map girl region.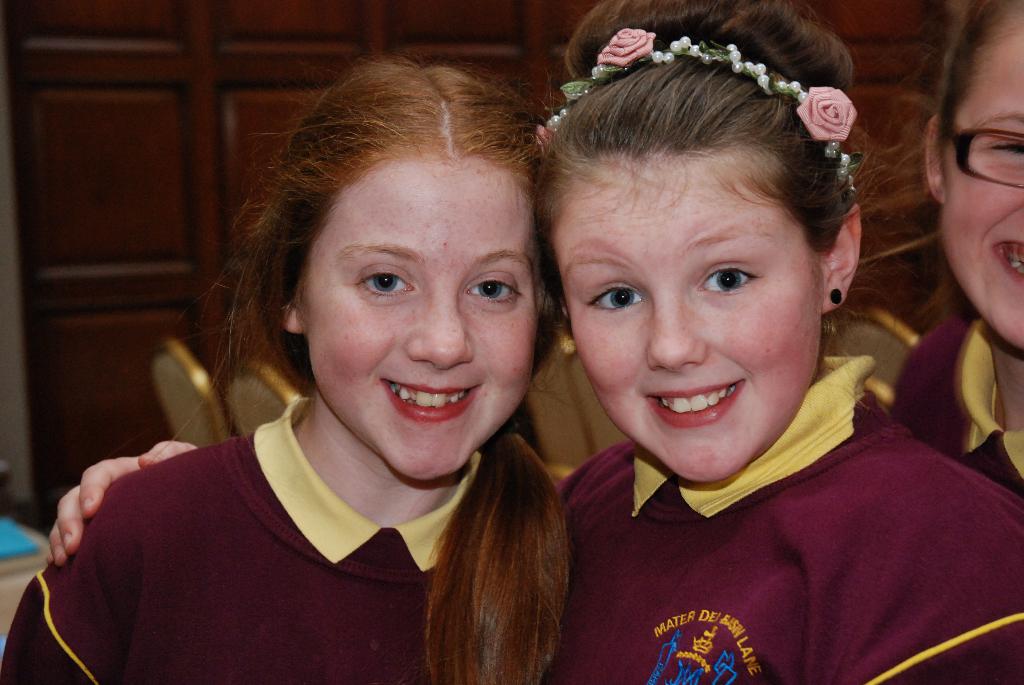
Mapped to <box>532,6,1023,684</box>.
